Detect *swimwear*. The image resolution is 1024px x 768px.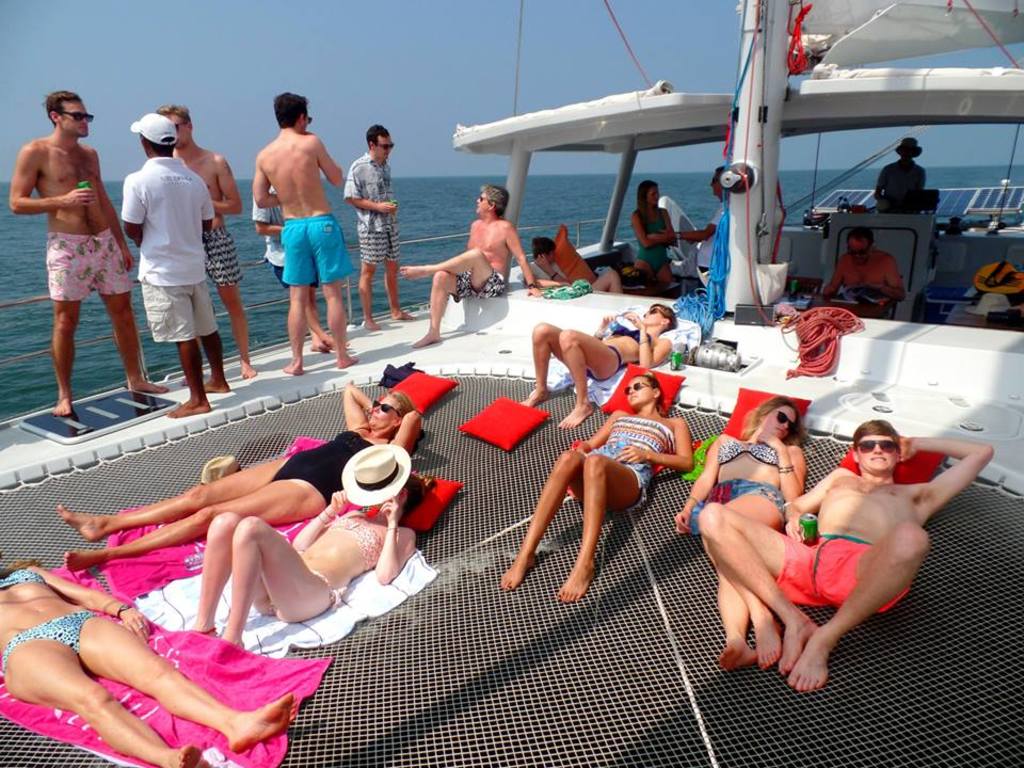
bbox(281, 211, 355, 286).
